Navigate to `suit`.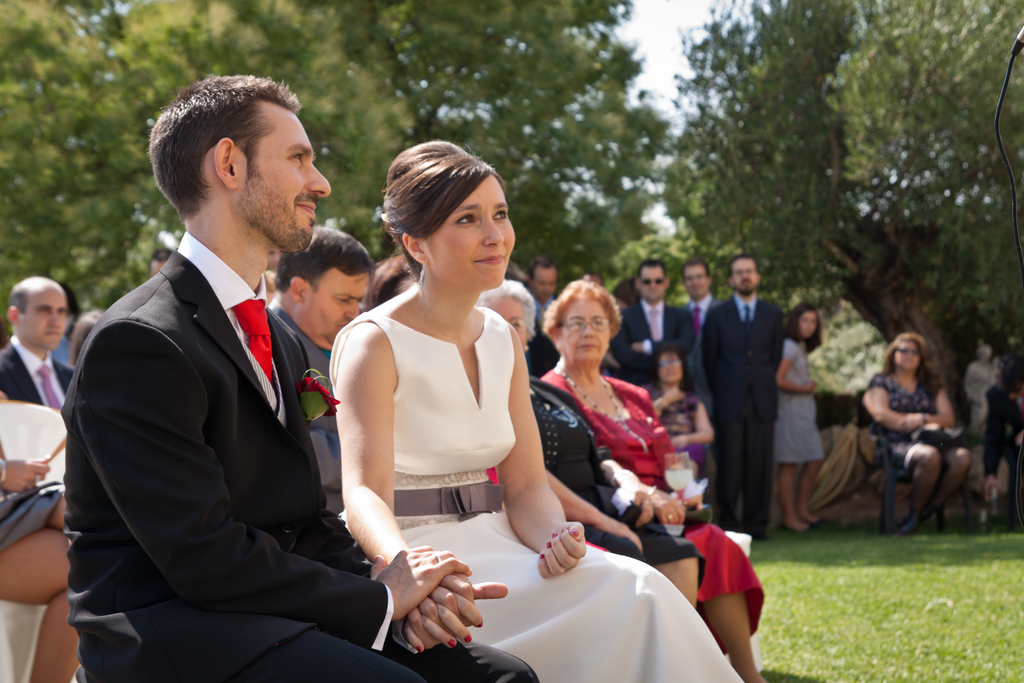
Navigation target: 51/230/545/682.
